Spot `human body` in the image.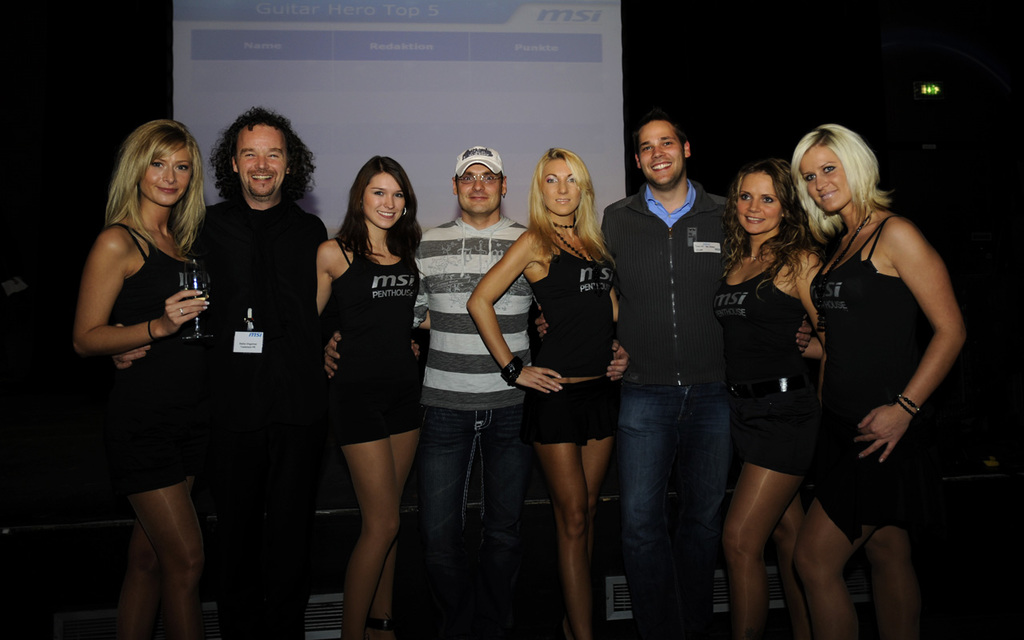
`human body` found at [106,194,333,639].
